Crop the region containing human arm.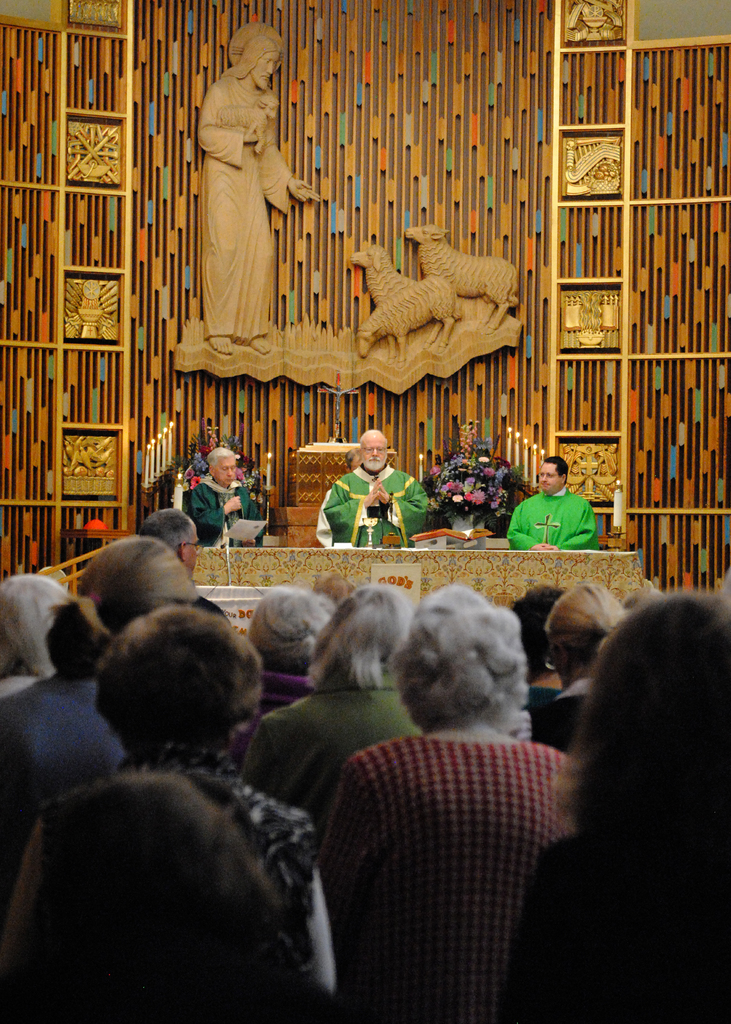
Crop region: BBox(0, 691, 31, 826).
